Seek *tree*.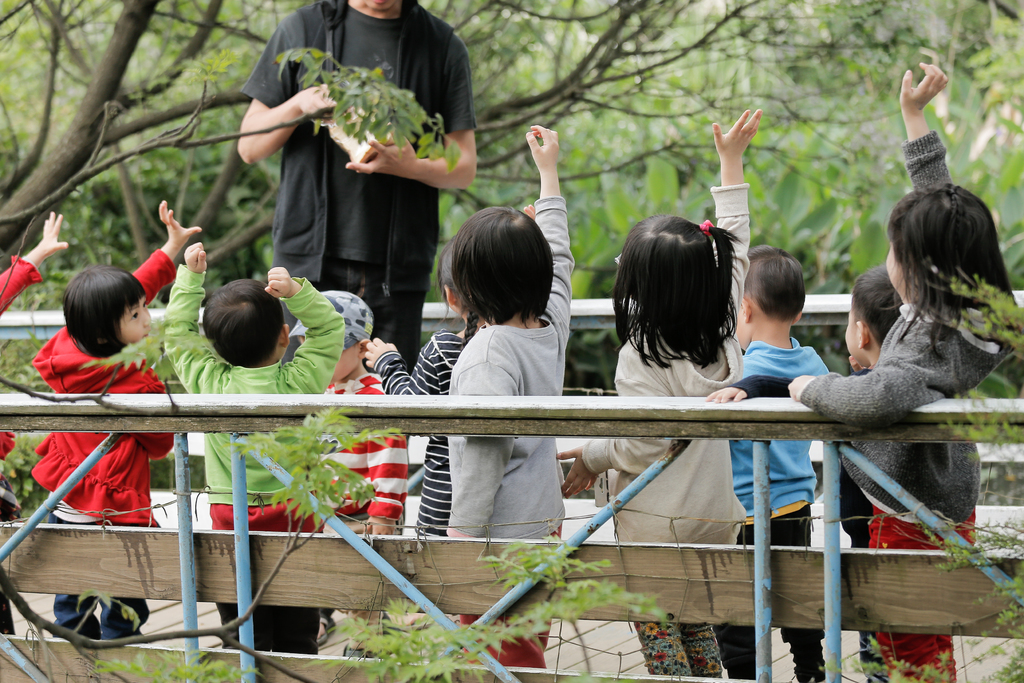
select_region(0, 2, 961, 273).
